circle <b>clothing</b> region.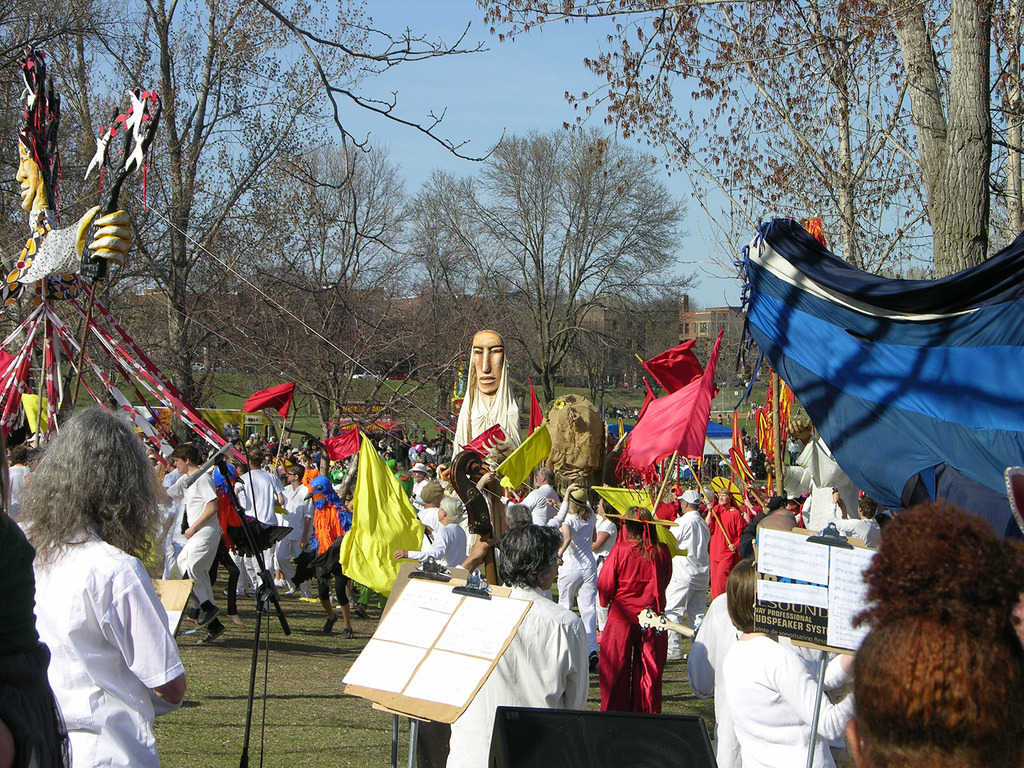
Region: [411, 522, 465, 568].
